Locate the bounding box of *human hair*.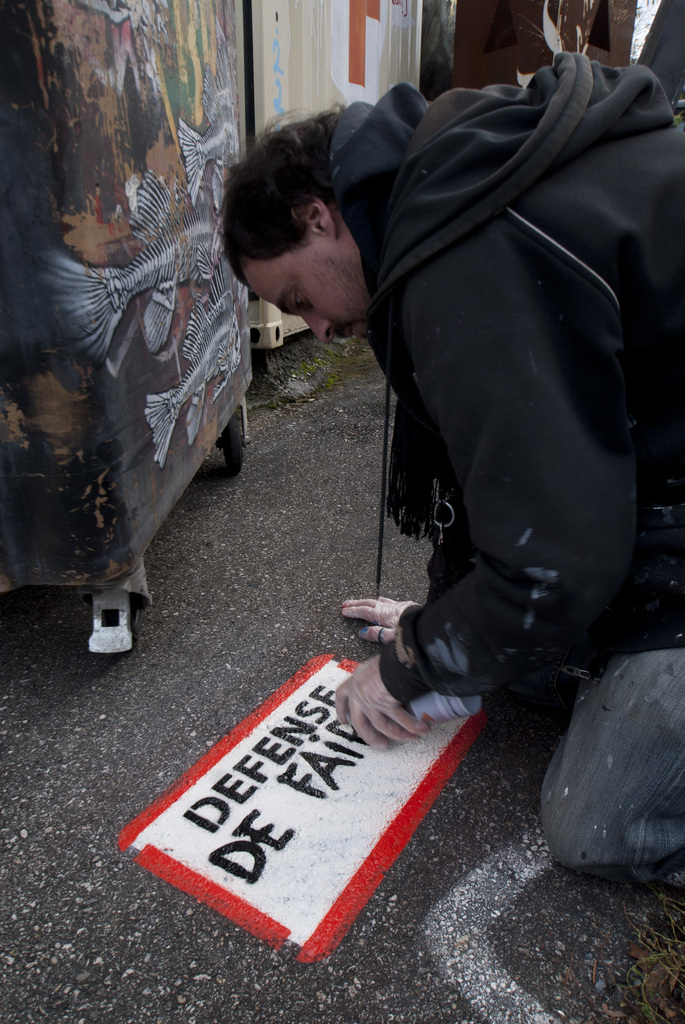
Bounding box: box=[226, 106, 365, 299].
